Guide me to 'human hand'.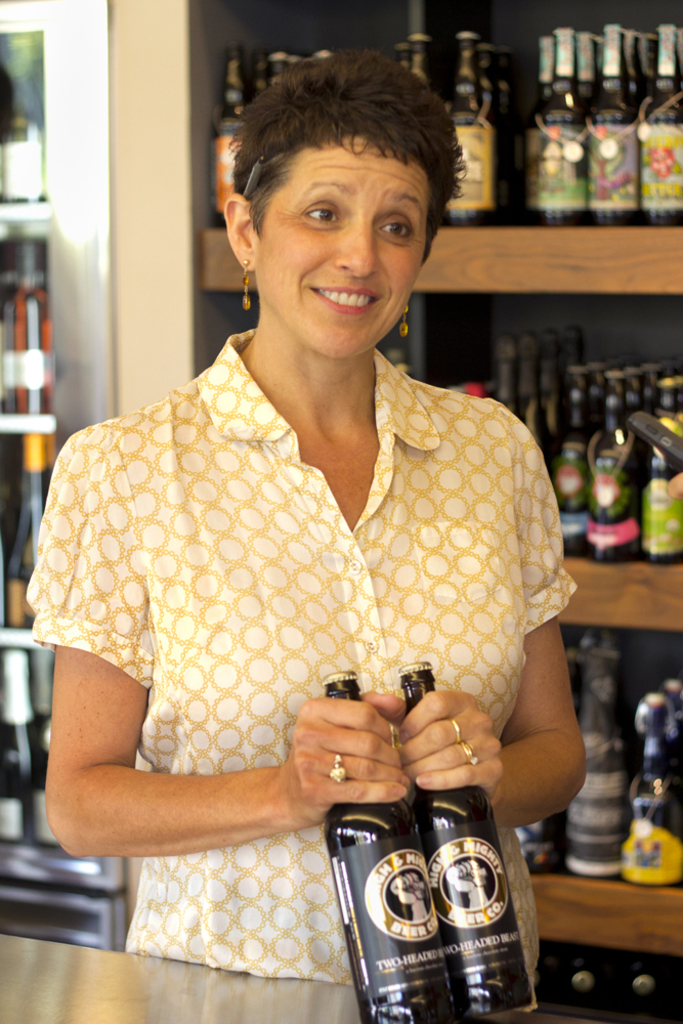
Guidance: box(278, 696, 411, 833).
